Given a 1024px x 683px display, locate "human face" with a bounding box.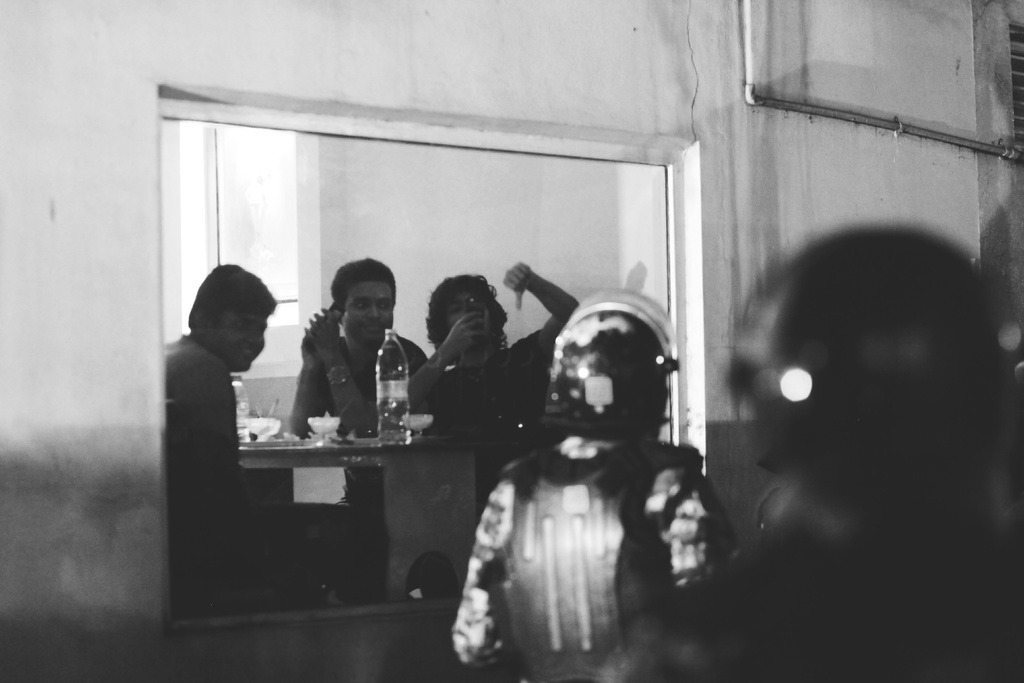
Located: left=435, top=282, right=500, bottom=354.
